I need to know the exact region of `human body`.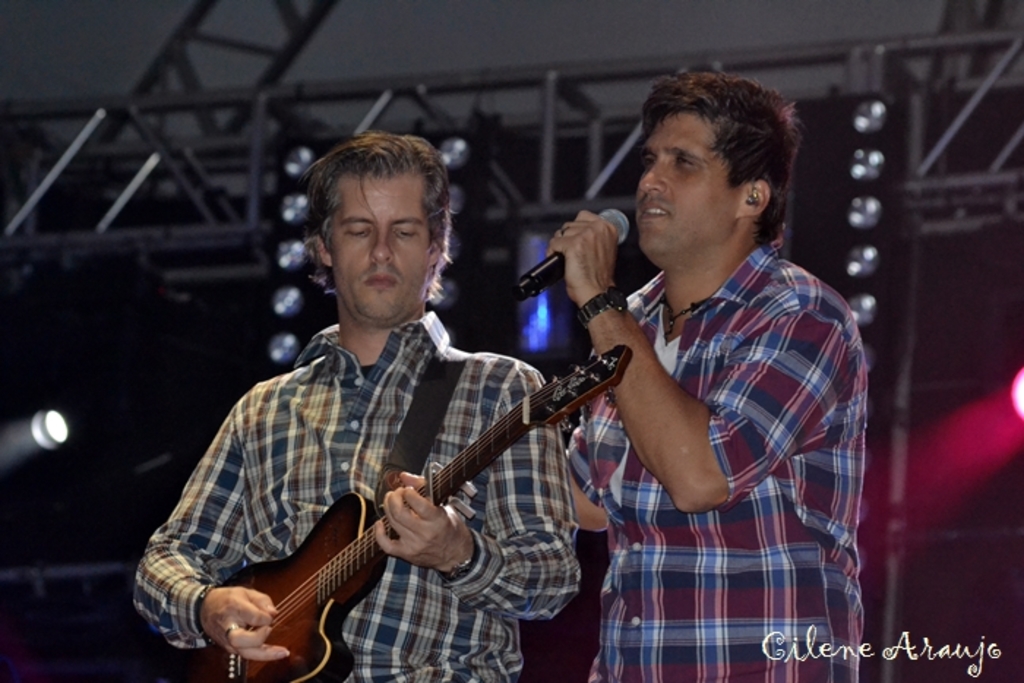
Region: {"x1": 130, "y1": 323, "x2": 582, "y2": 682}.
